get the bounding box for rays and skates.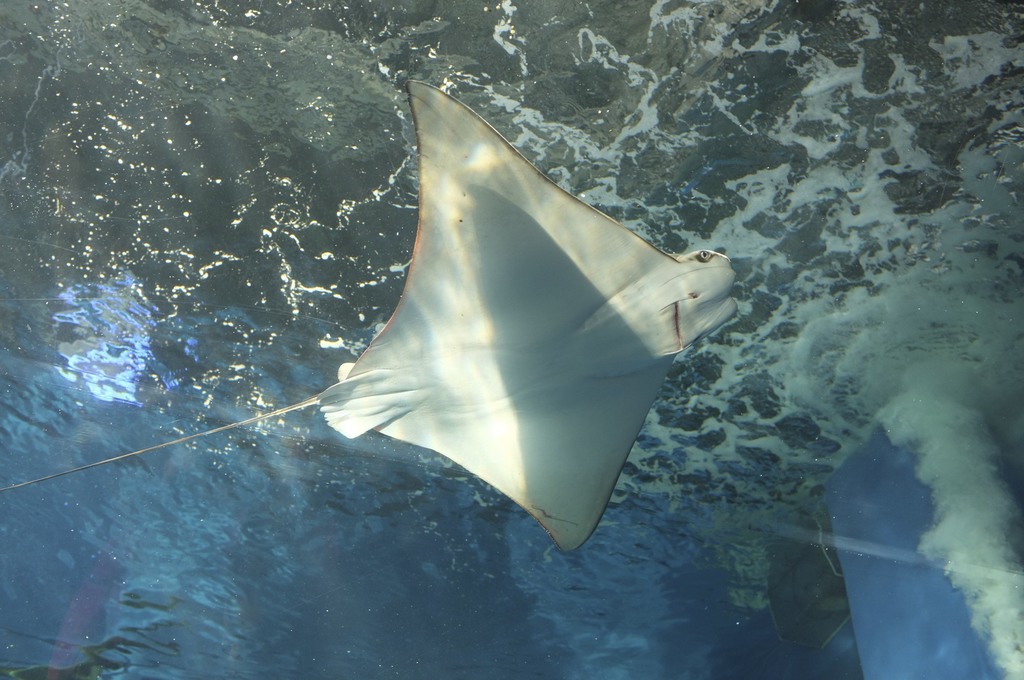
(left=0, top=81, right=739, bottom=556).
